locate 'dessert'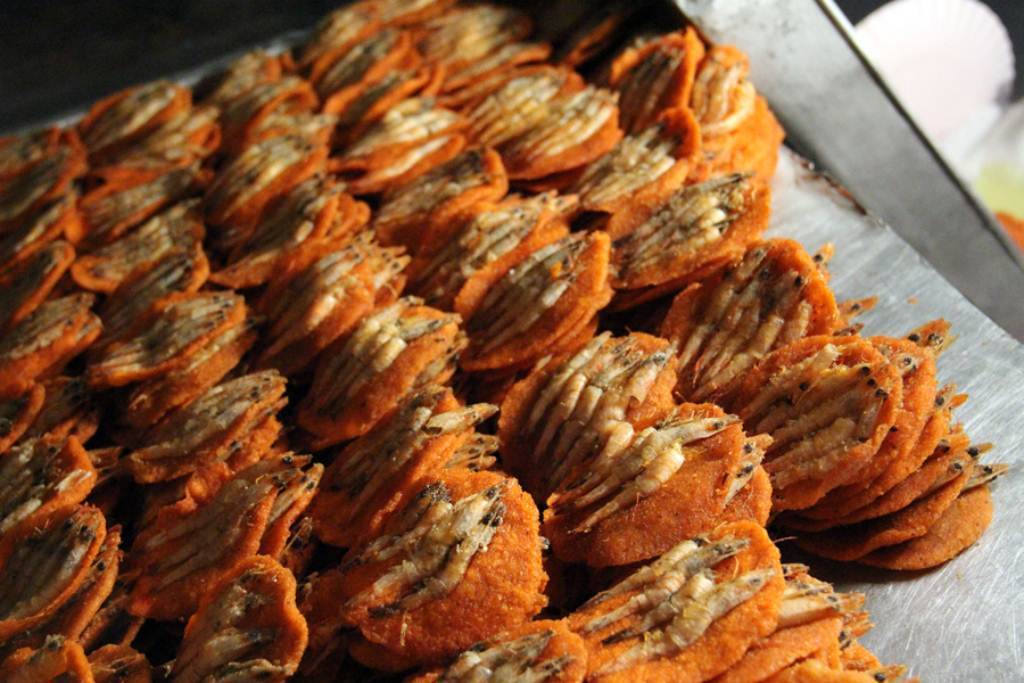
(0,280,88,427)
